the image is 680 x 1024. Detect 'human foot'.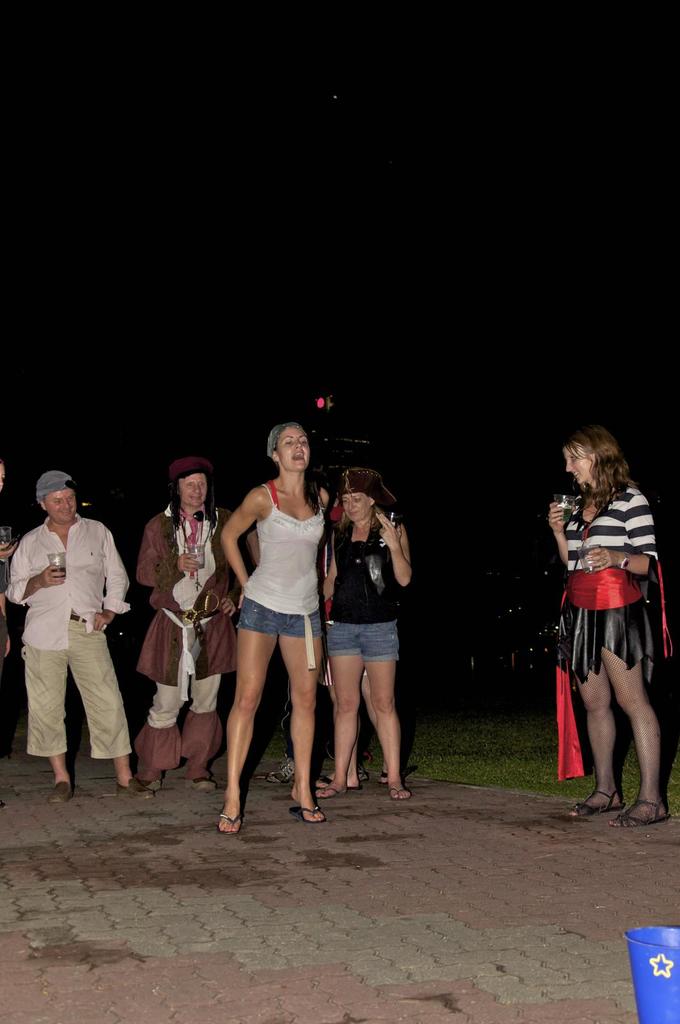
Detection: rect(390, 781, 413, 805).
